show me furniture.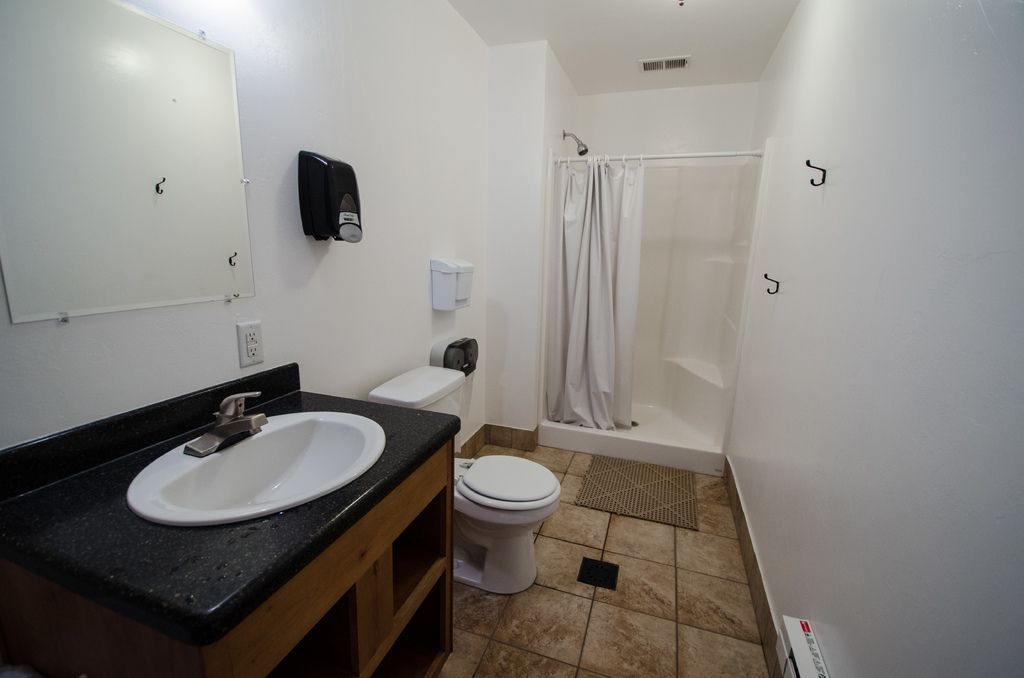
furniture is here: 0:434:456:677.
